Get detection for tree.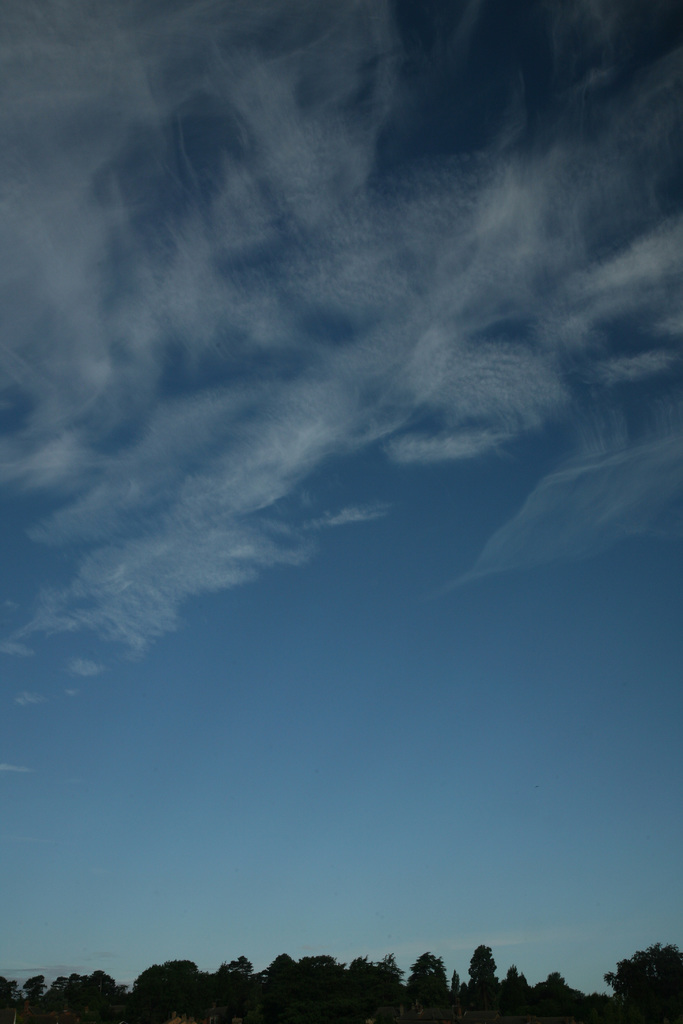
Detection: x1=220, y1=953, x2=255, y2=1023.
